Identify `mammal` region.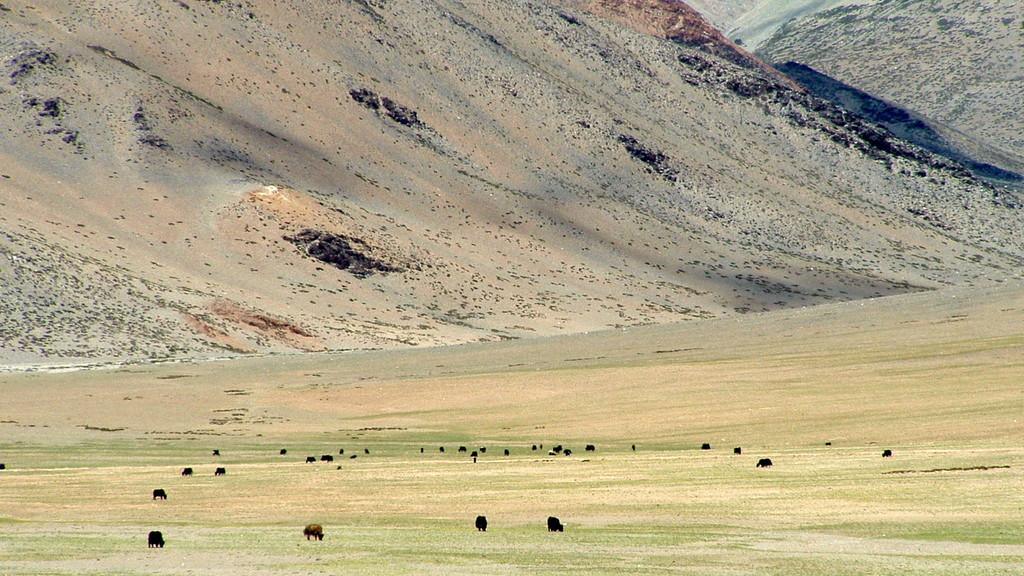
Region: BBox(348, 454, 355, 457).
